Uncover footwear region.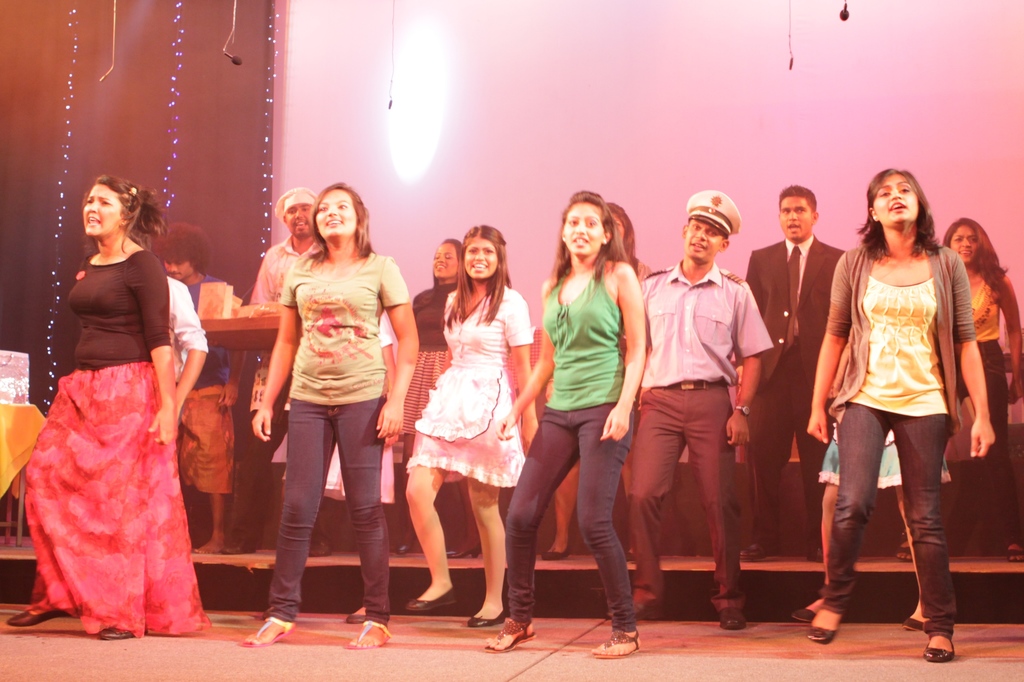
Uncovered: bbox=[5, 598, 73, 628].
